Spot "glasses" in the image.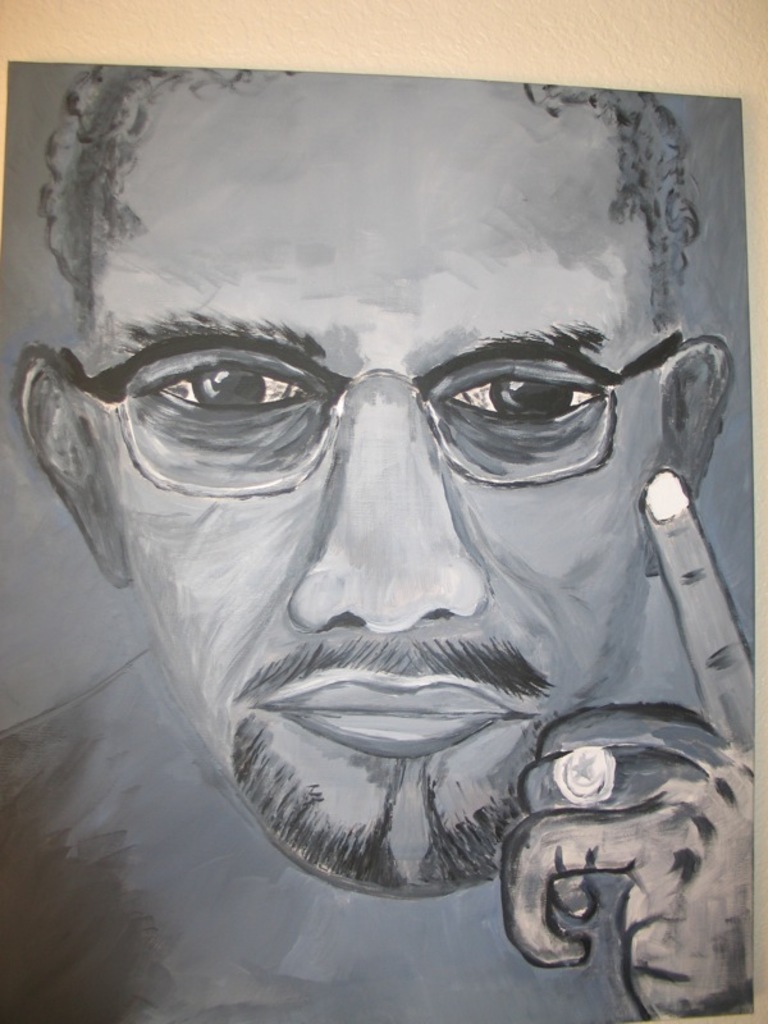
"glasses" found at (72, 342, 680, 483).
